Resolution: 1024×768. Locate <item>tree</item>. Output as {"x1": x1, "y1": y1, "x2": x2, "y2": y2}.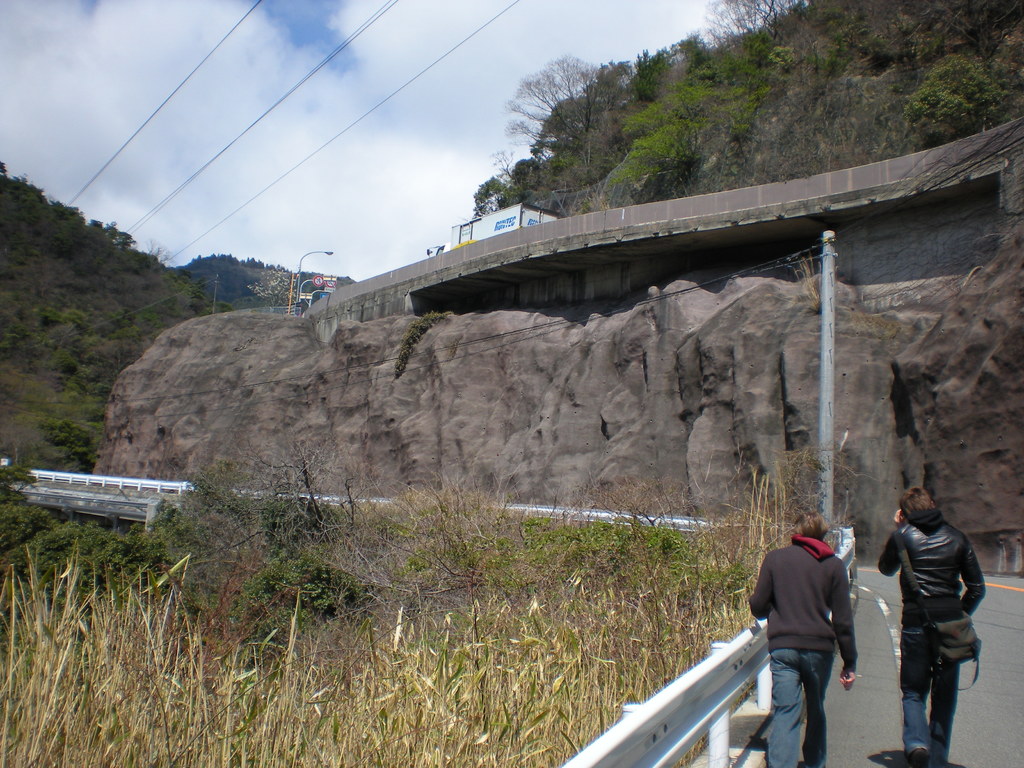
{"x1": 700, "y1": 0, "x2": 817, "y2": 56}.
